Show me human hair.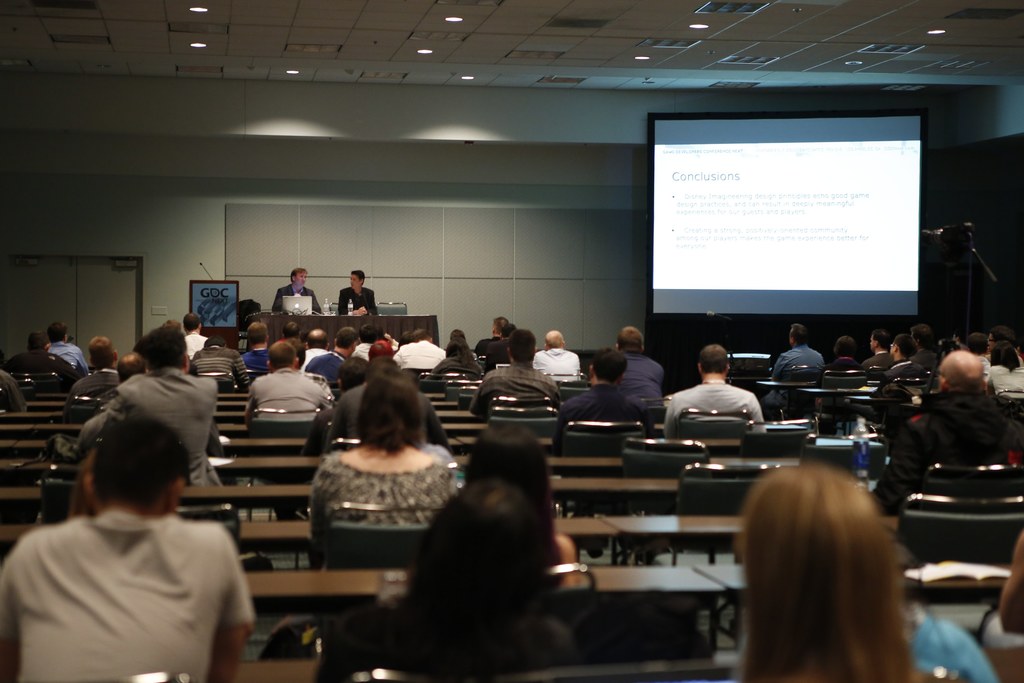
human hair is here: Rect(289, 264, 312, 293).
